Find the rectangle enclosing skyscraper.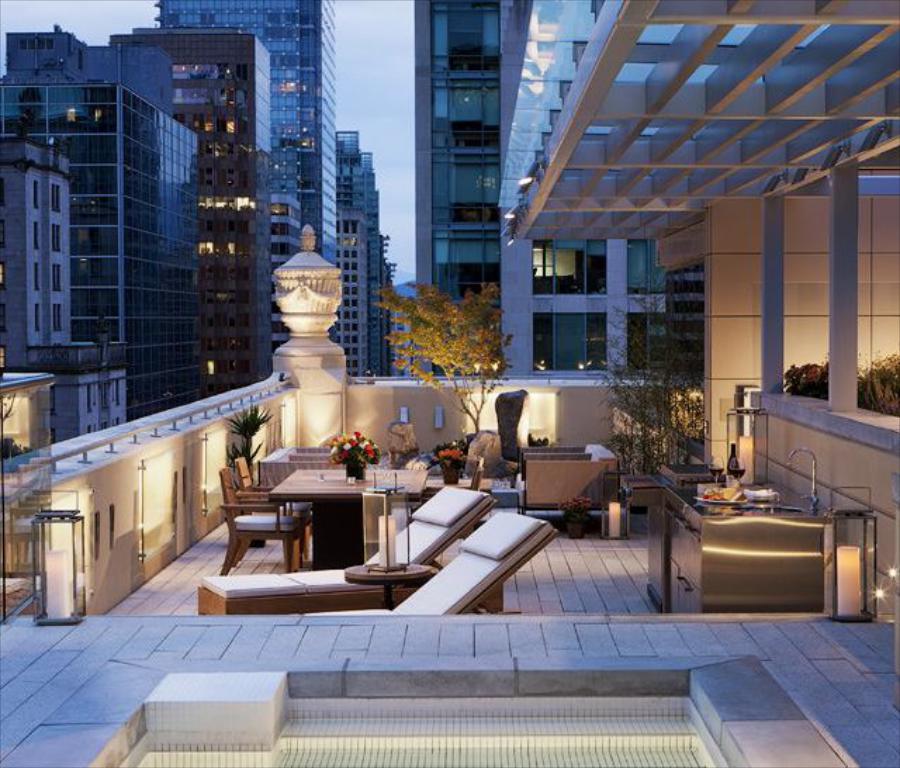
l=405, t=0, r=519, b=338.
